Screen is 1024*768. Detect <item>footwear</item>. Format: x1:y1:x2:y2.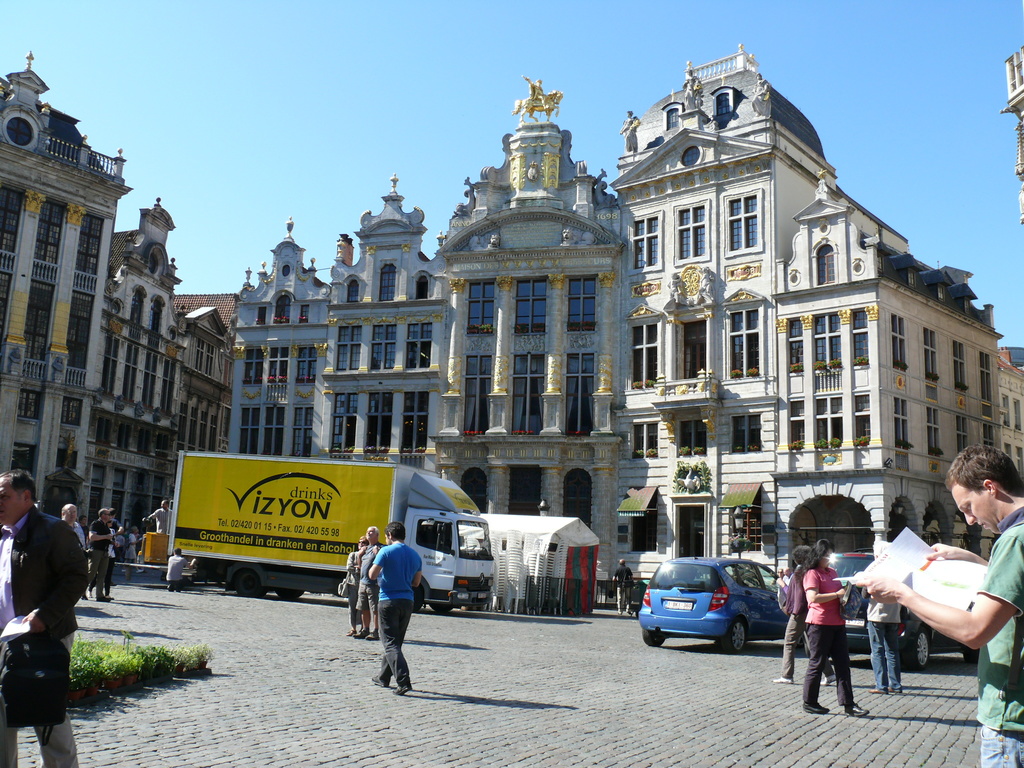
820:674:838:687.
